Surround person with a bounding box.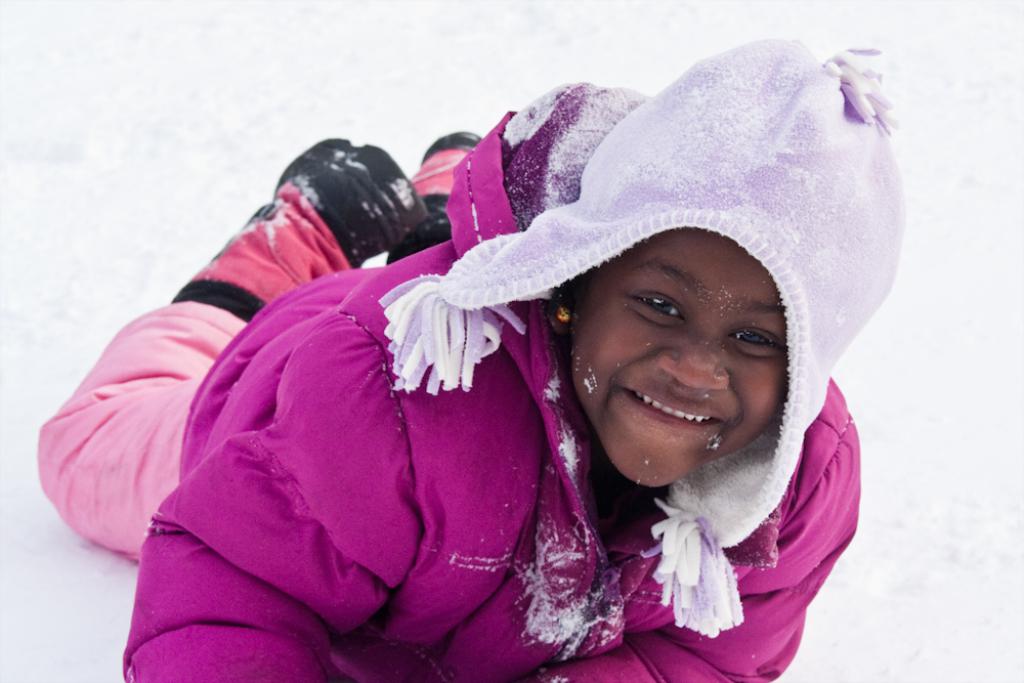
box=[42, 30, 909, 681].
